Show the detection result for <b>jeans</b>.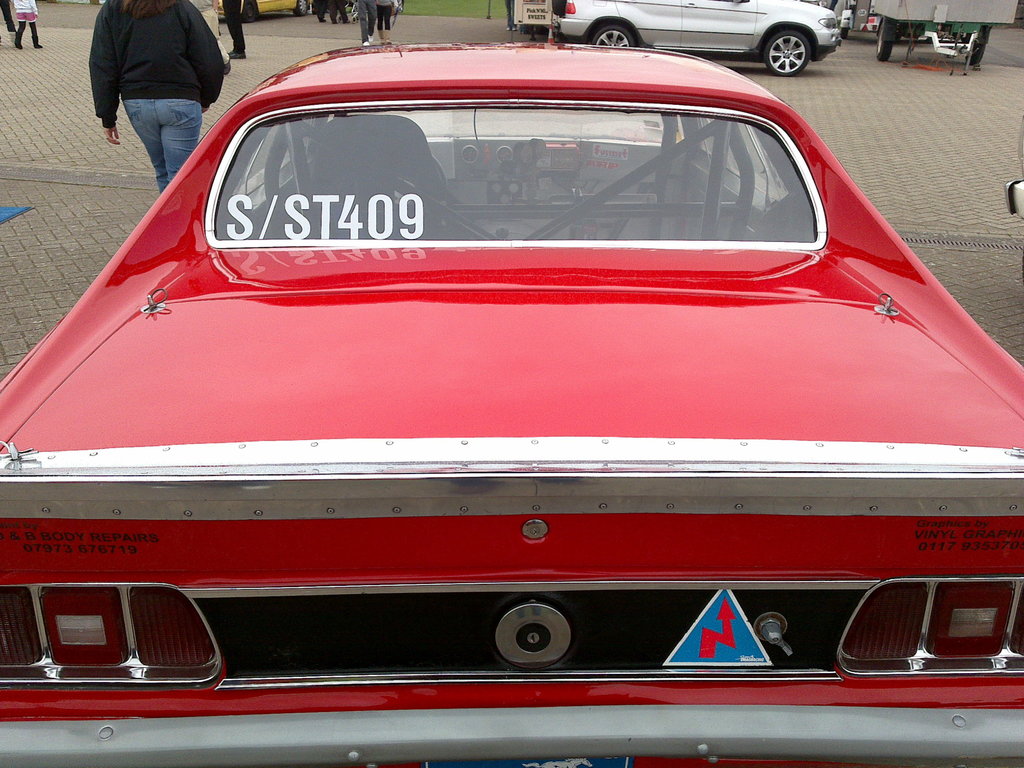
0 1 18 42.
